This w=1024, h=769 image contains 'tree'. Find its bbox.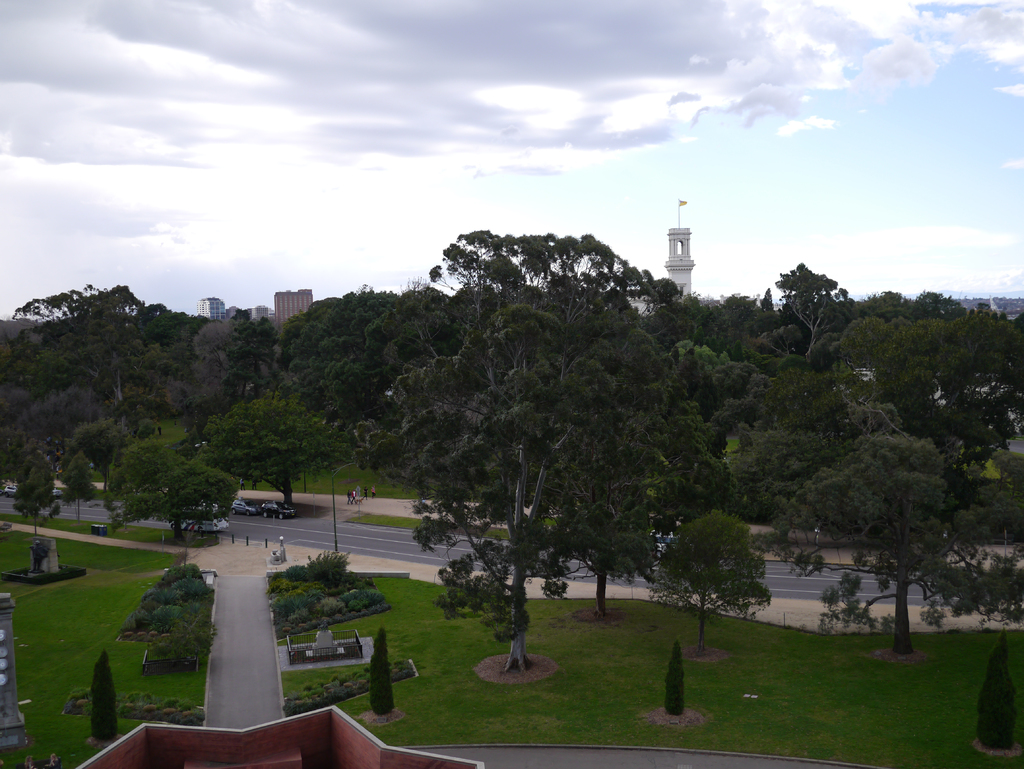
region(278, 284, 349, 402).
